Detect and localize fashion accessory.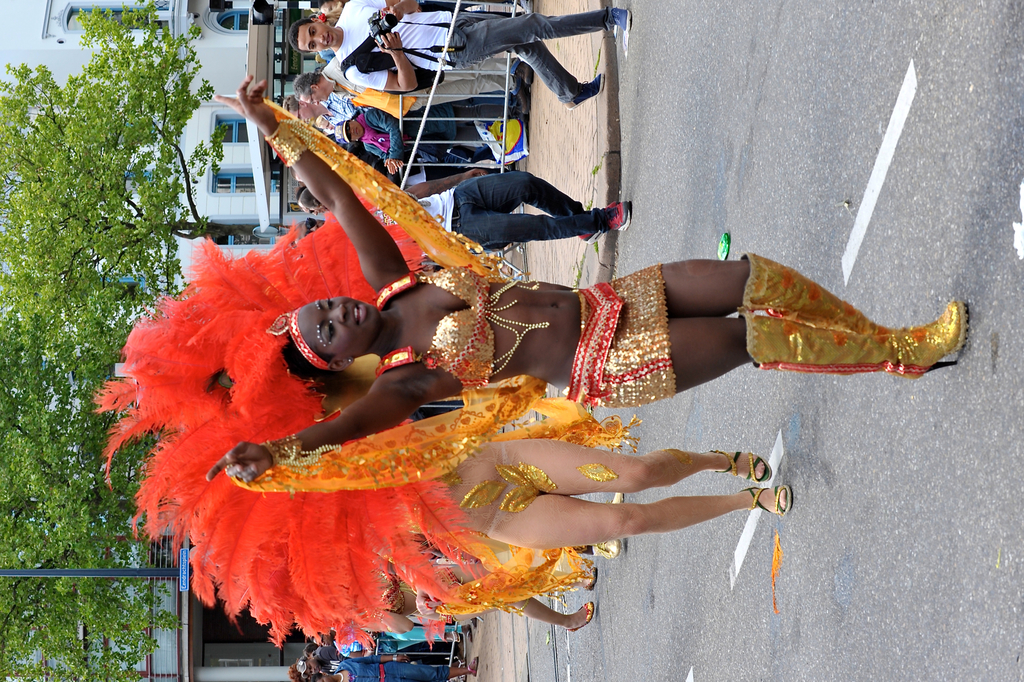
Localized at left=264, top=116, right=339, bottom=170.
